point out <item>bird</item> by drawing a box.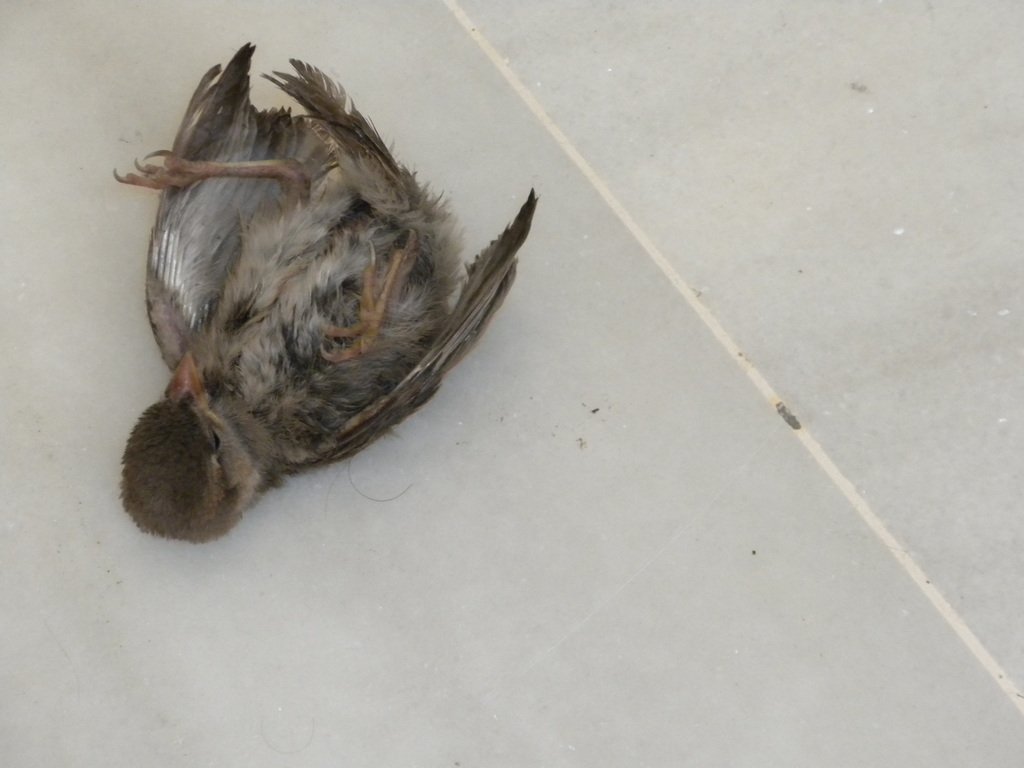
left=127, top=55, right=519, bottom=523.
